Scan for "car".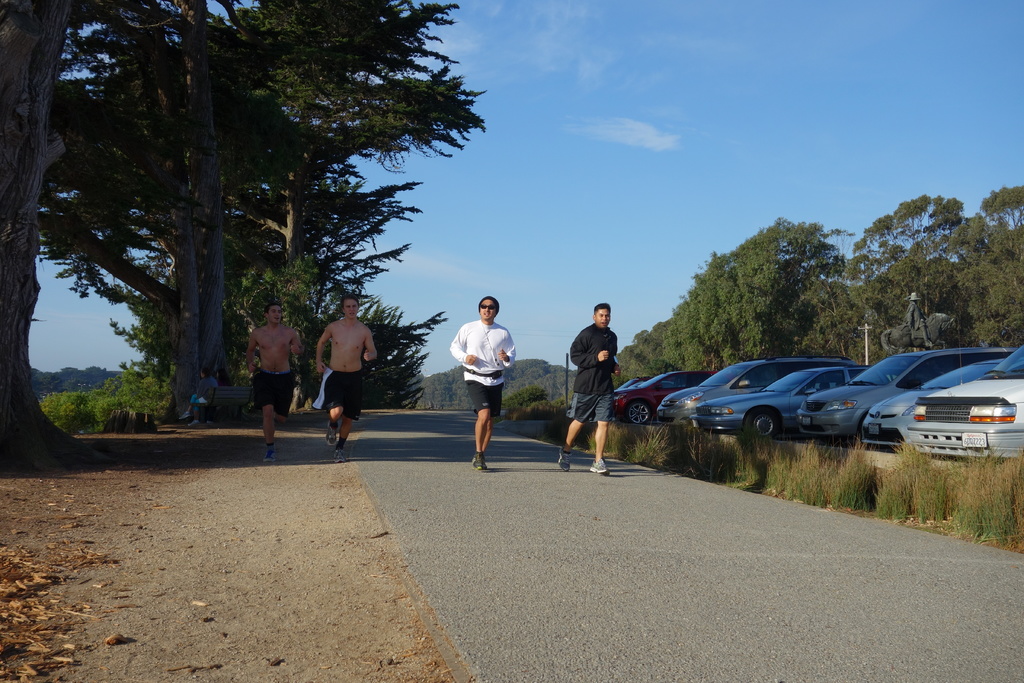
Scan result: bbox=(801, 345, 1007, 447).
